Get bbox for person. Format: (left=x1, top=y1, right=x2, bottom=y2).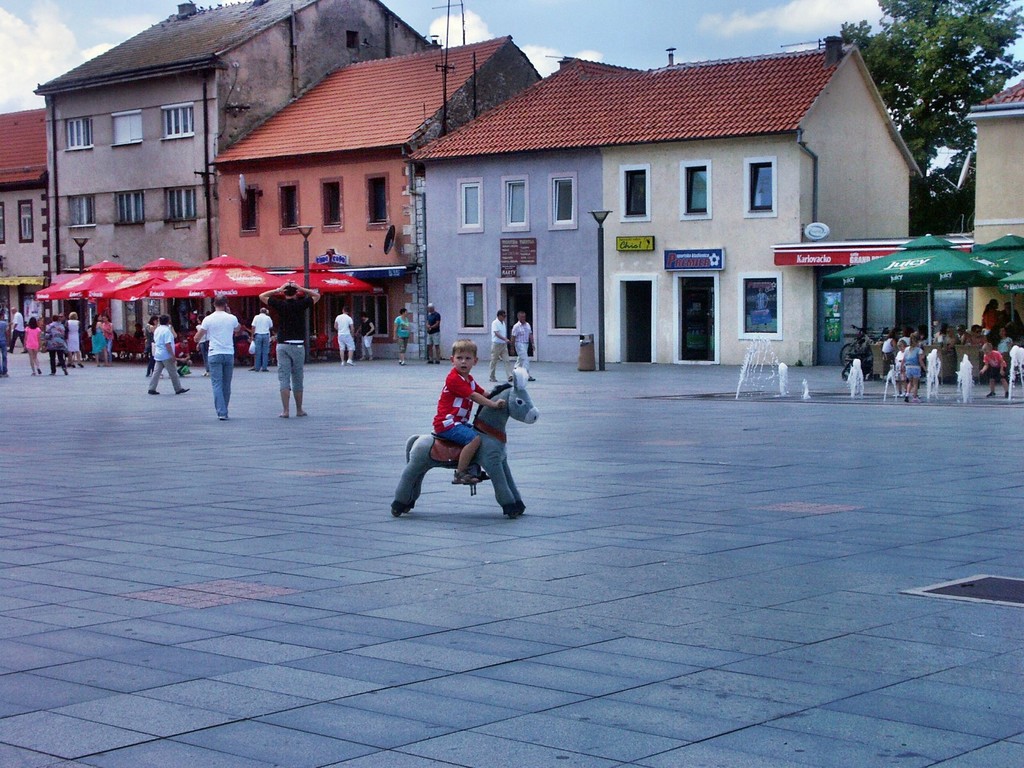
(left=983, top=300, right=1008, bottom=348).
